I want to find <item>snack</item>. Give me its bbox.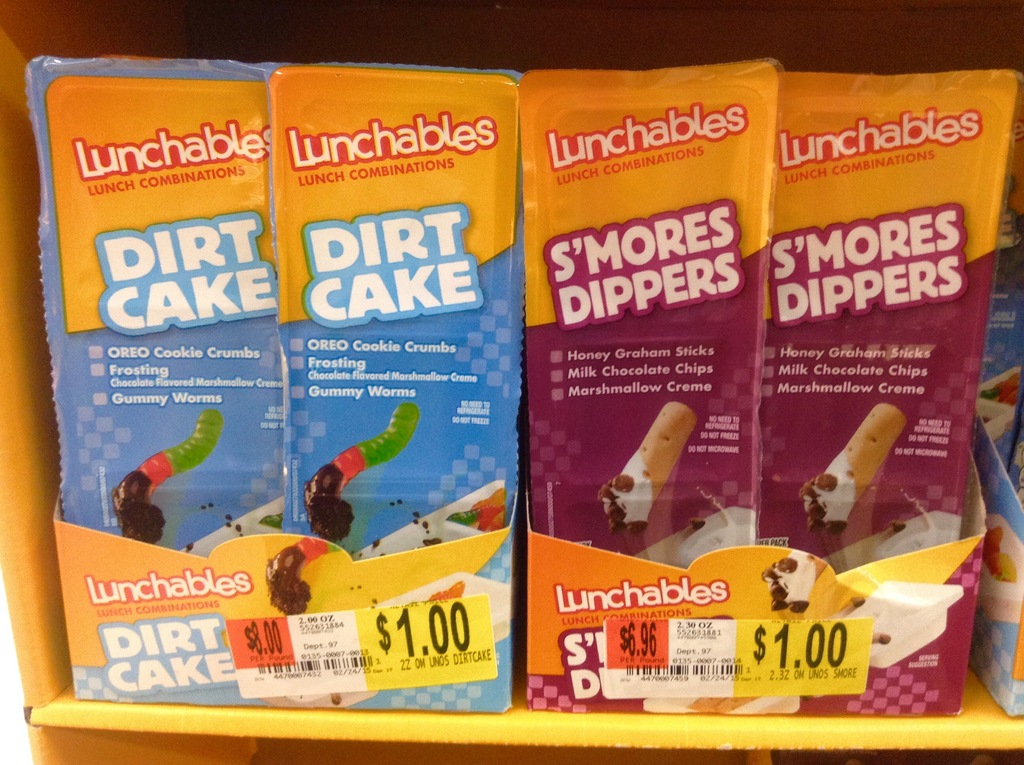
<bbox>761, 544, 827, 614</bbox>.
